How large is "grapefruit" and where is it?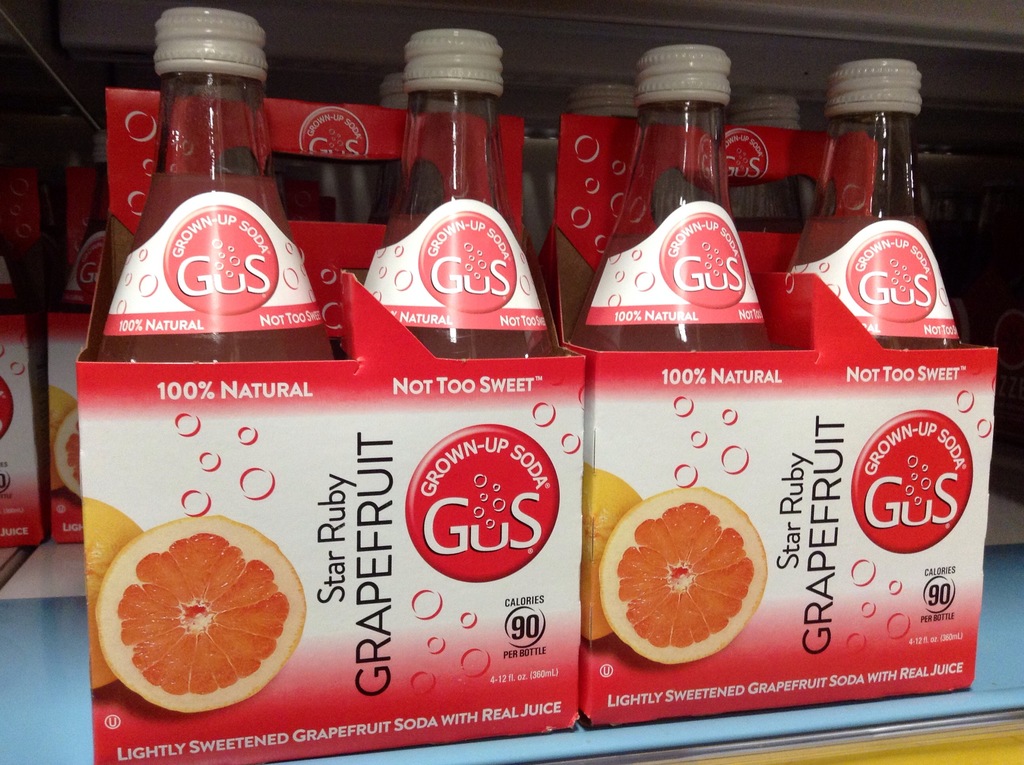
Bounding box: bbox=(600, 481, 771, 666).
